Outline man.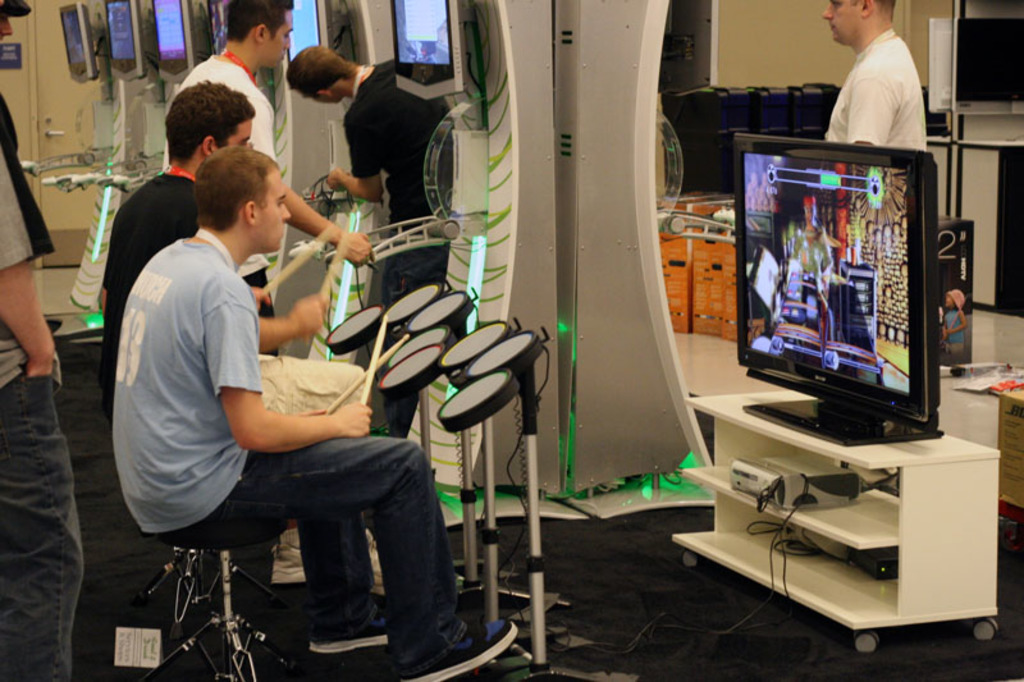
Outline: 822, 0, 931, 154.
